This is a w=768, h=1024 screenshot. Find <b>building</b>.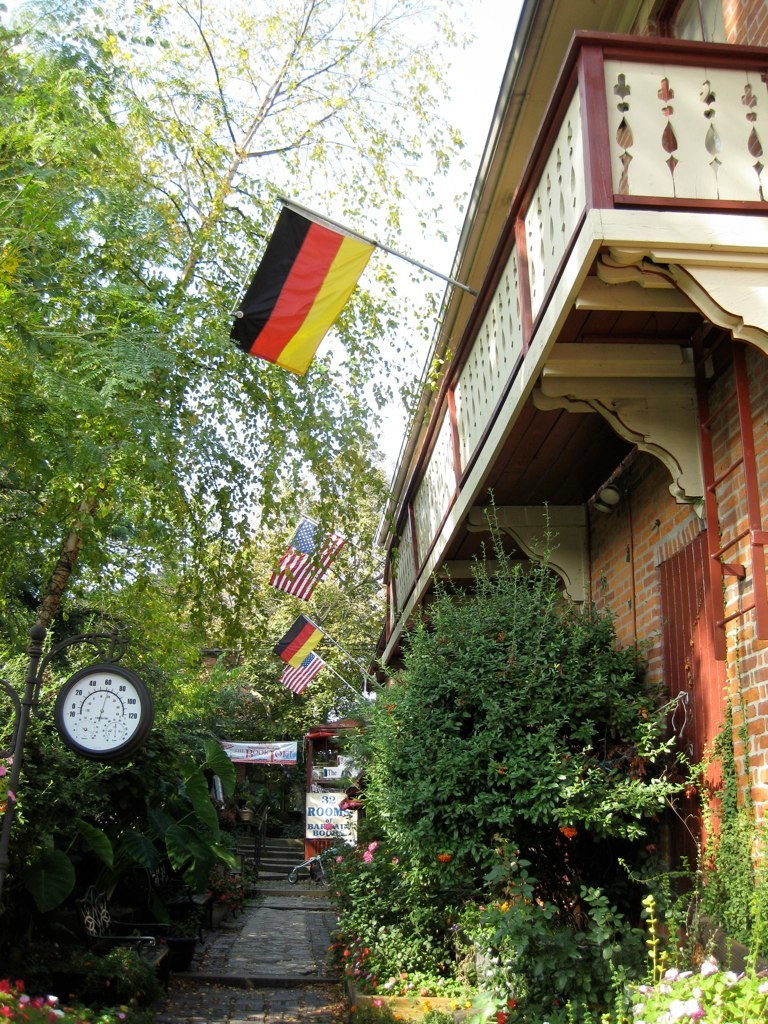
Bounding box: locate(362, 0, 767, 939).
